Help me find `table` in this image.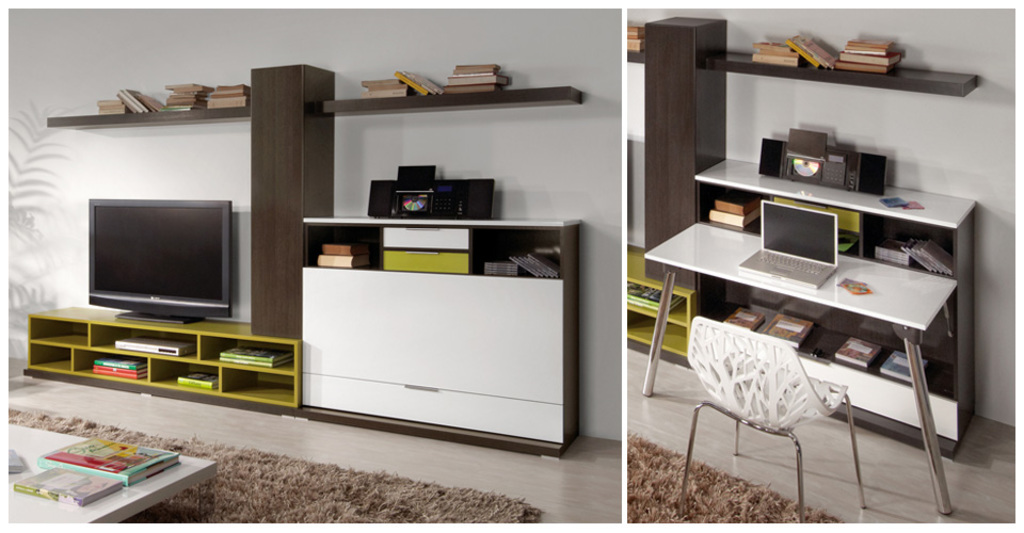
Found it: crop(638, 216, 956, 513).
